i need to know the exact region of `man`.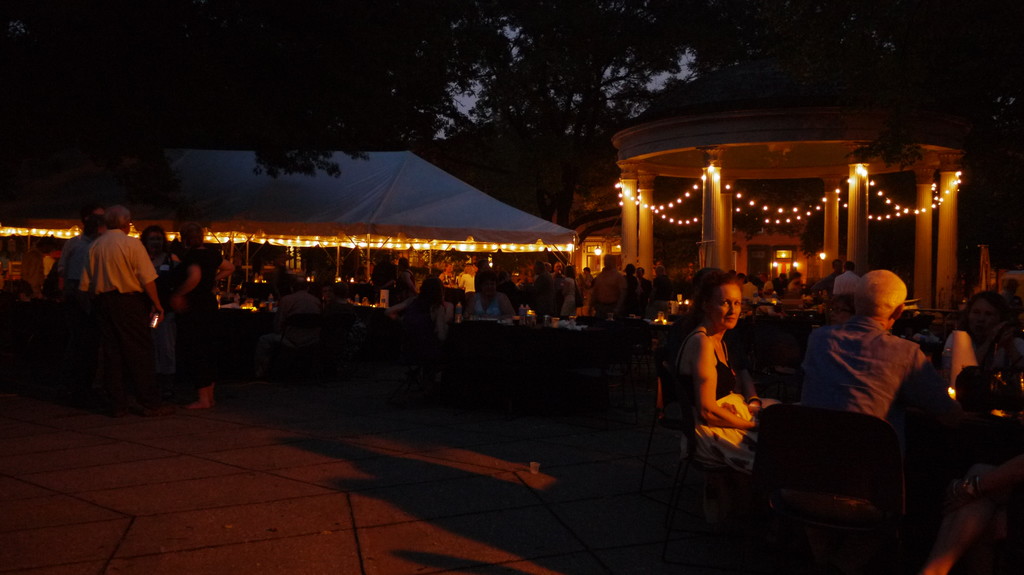
Region: rect(61, 217, 99, 409).
